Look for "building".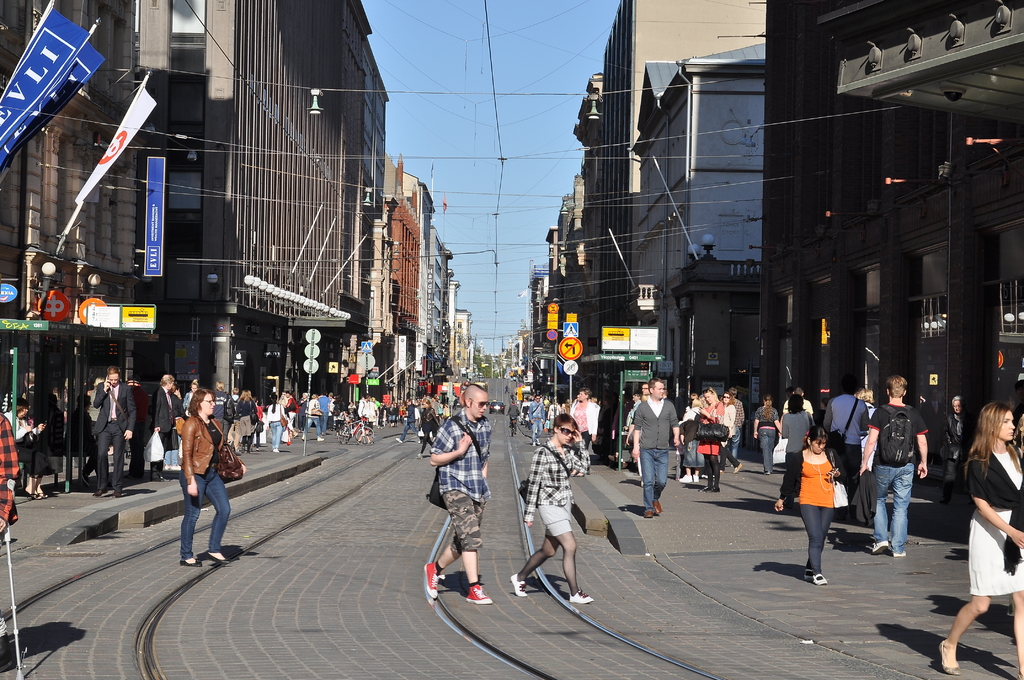
Found: box=[632, 44, 764, 384].
